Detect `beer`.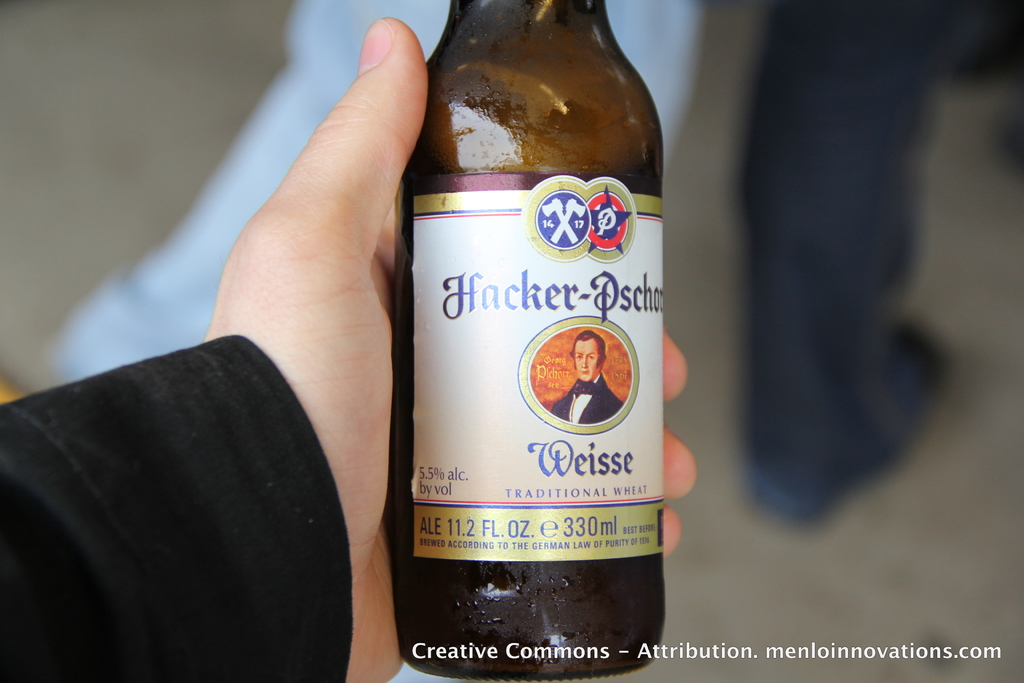
Detected at 393 0 667 682.
